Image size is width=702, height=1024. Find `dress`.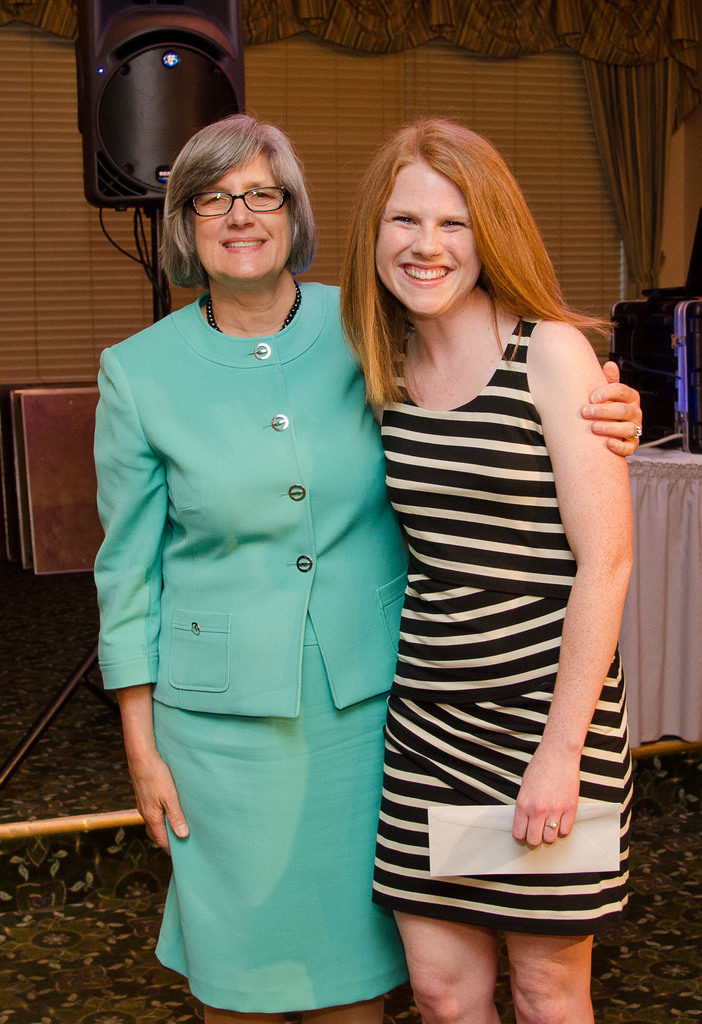
357/307/639/924.
